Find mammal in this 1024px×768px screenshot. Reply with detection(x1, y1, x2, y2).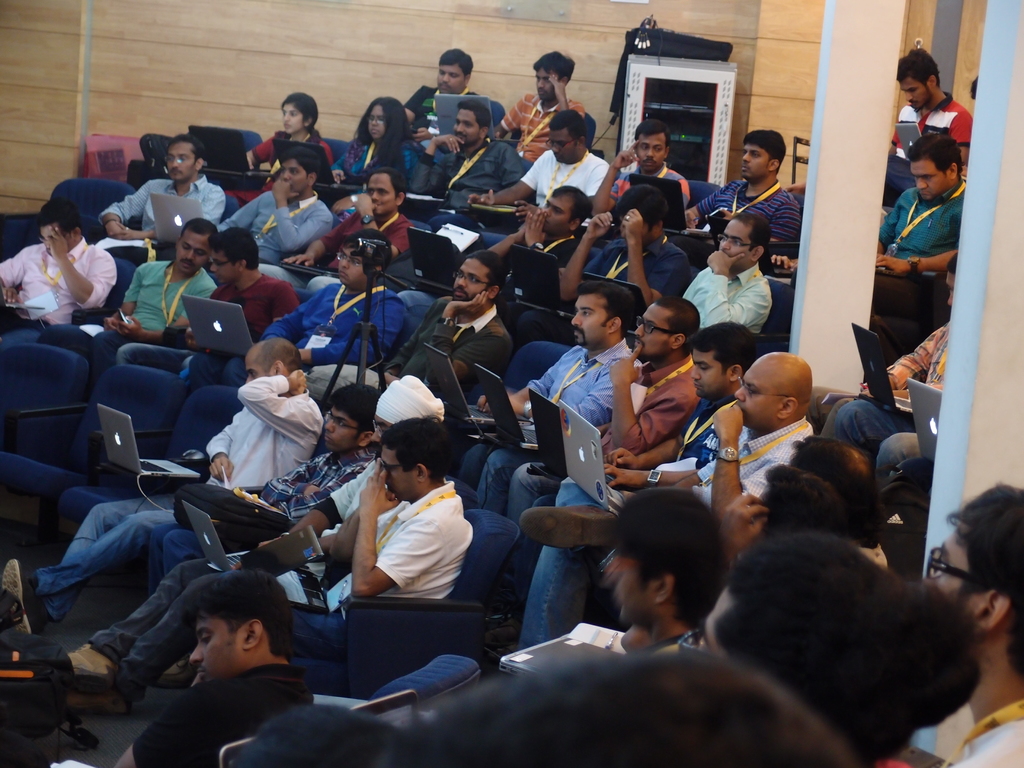
detection(678, 208, 770, 331).
